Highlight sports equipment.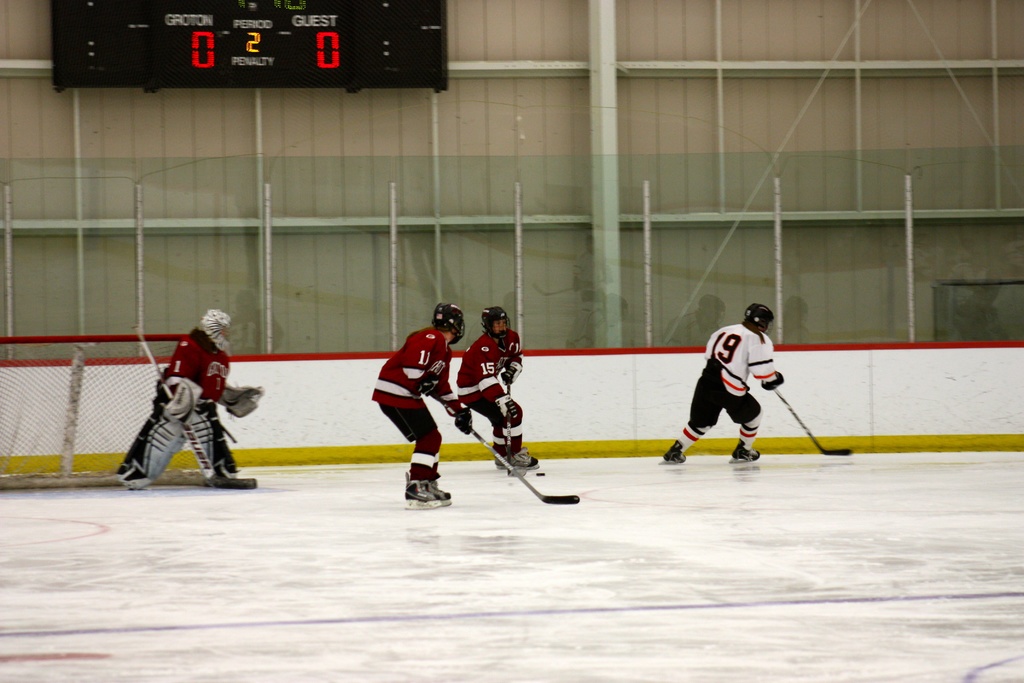
Highlighted region: 447,405,580,504.
